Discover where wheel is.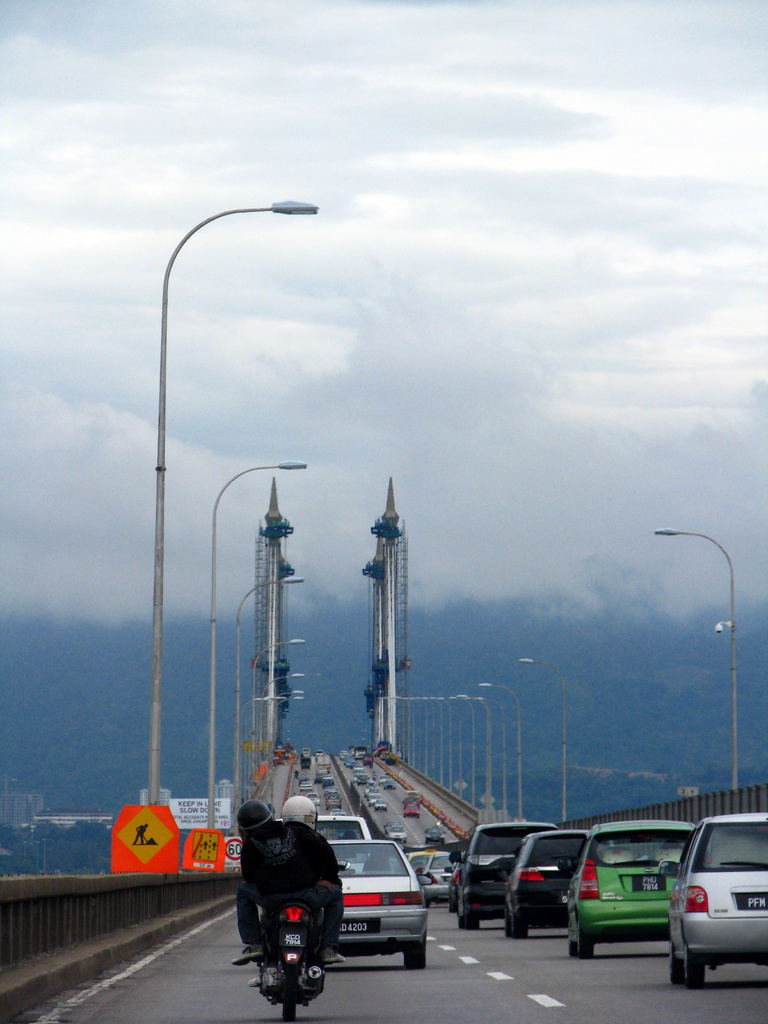
Discovered at pyautogui.locateOnScreen(680, 932, 711, 991).
